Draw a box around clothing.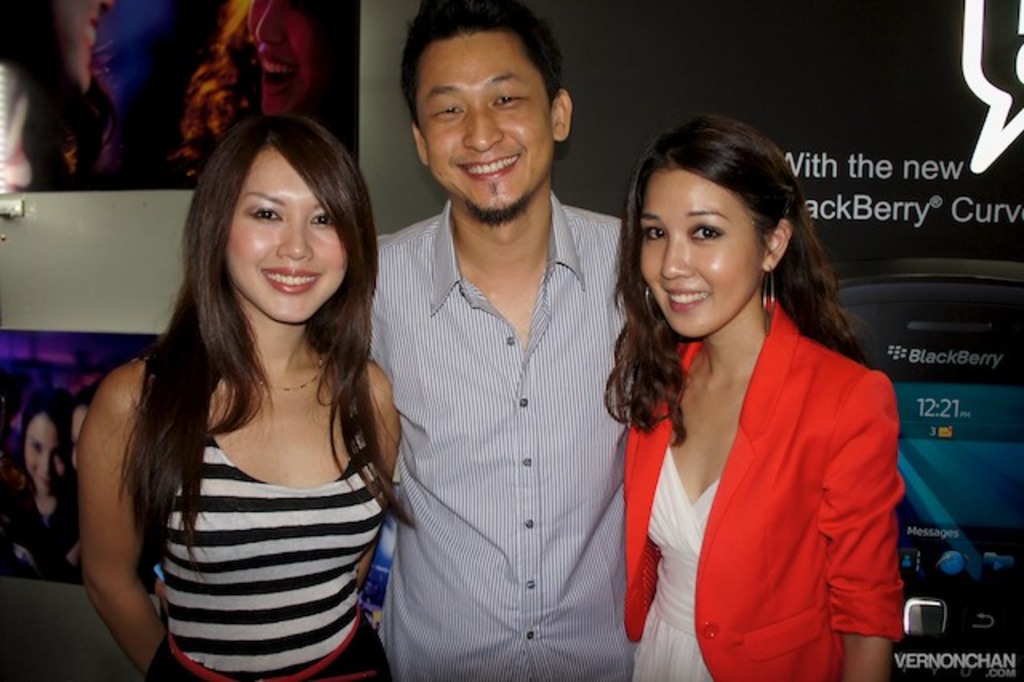
0, 64, 35, 192.
